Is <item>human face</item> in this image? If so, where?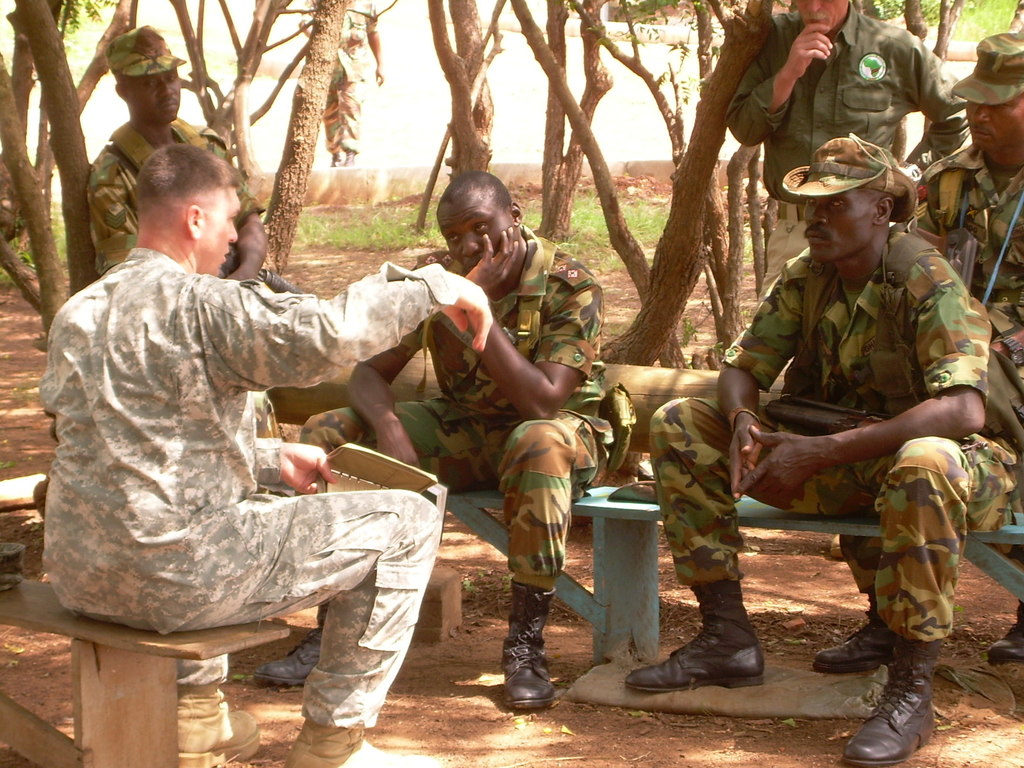
Yes, at region(964, 97, 1023, 153).
